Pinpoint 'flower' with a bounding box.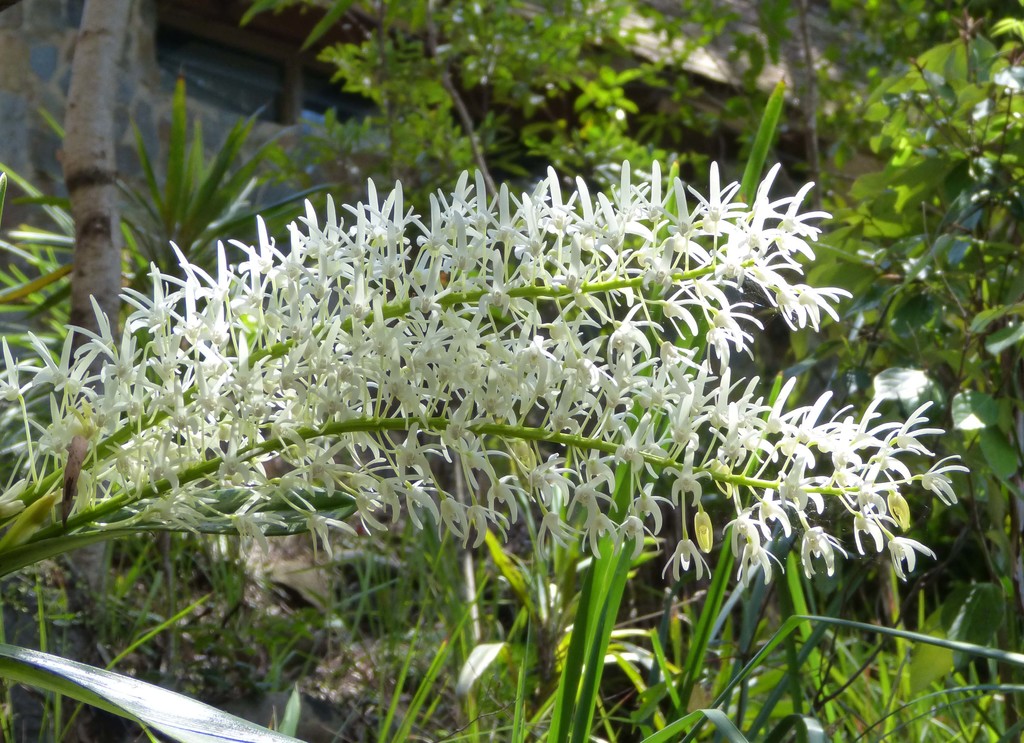
776, 180, 832, 238.
